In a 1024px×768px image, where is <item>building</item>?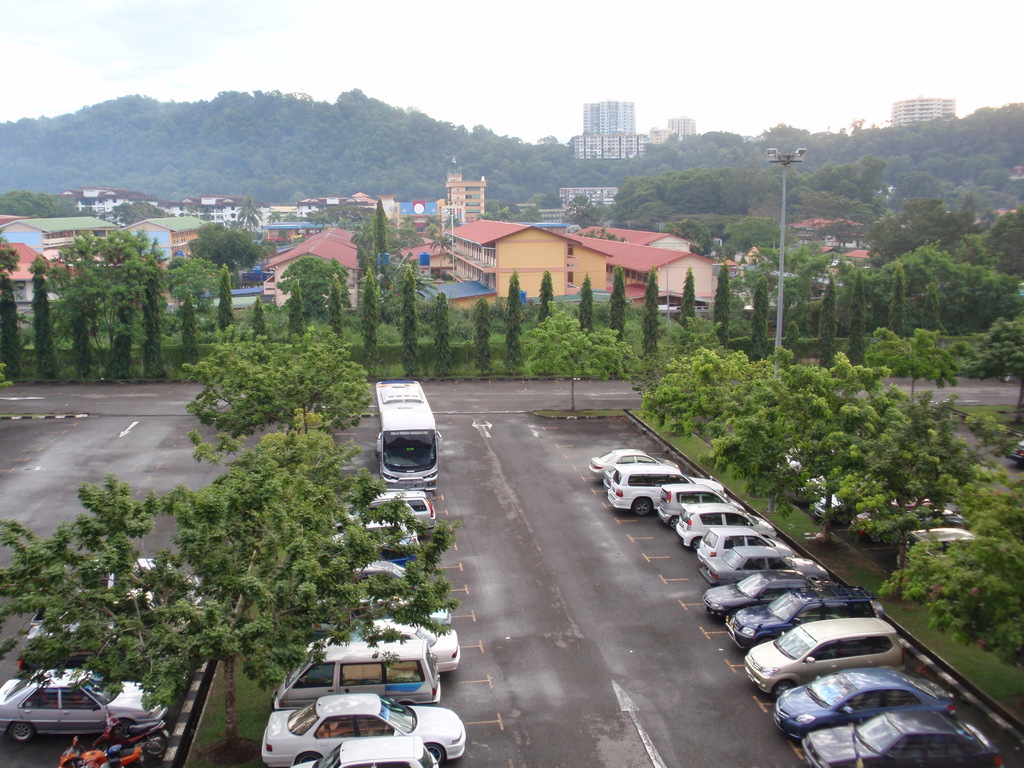
locate(890, 94, 955, 126).
